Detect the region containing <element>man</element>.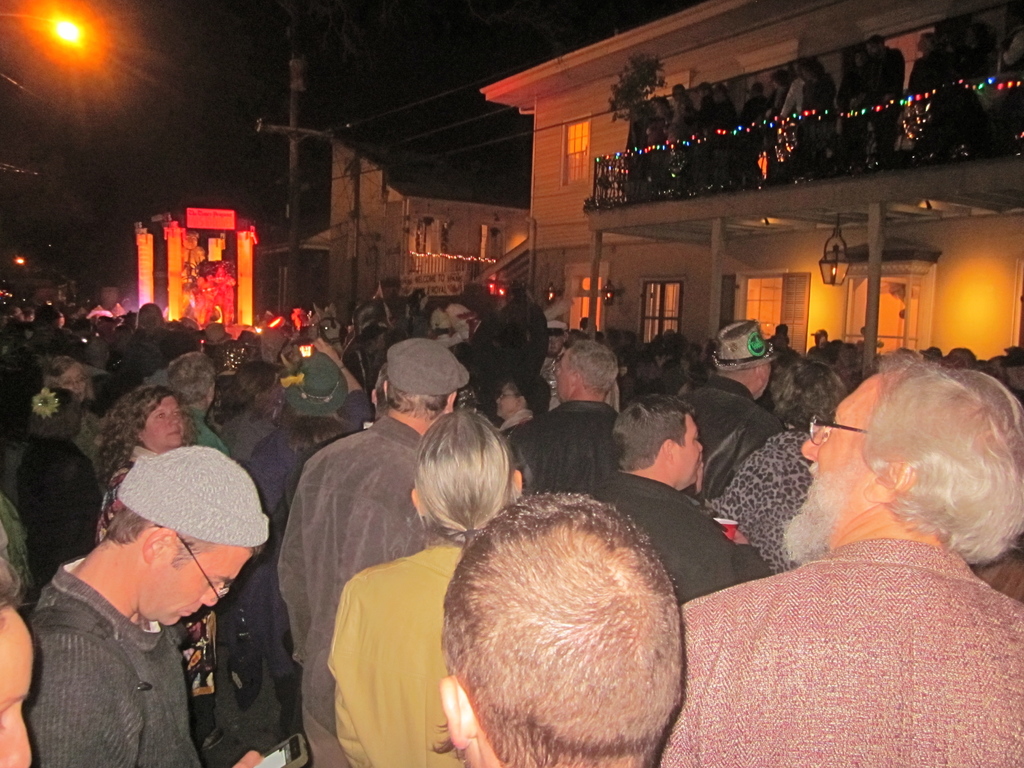
(0, 542, 46, 767).
